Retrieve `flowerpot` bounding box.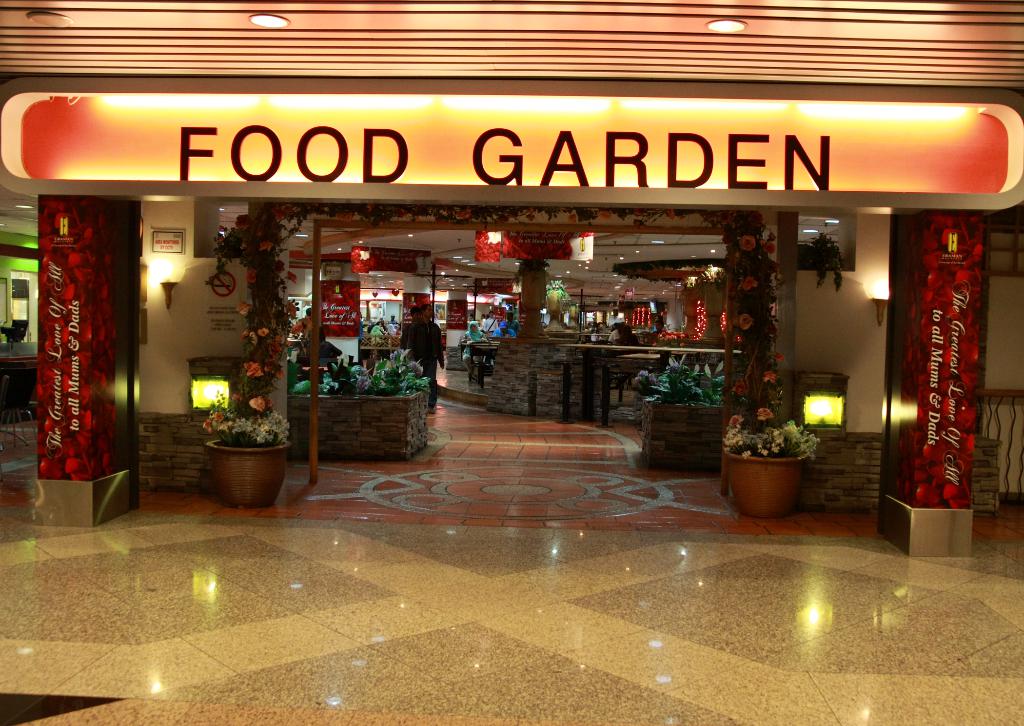
Bounding box: BBox(729, 452, 803, 519).
